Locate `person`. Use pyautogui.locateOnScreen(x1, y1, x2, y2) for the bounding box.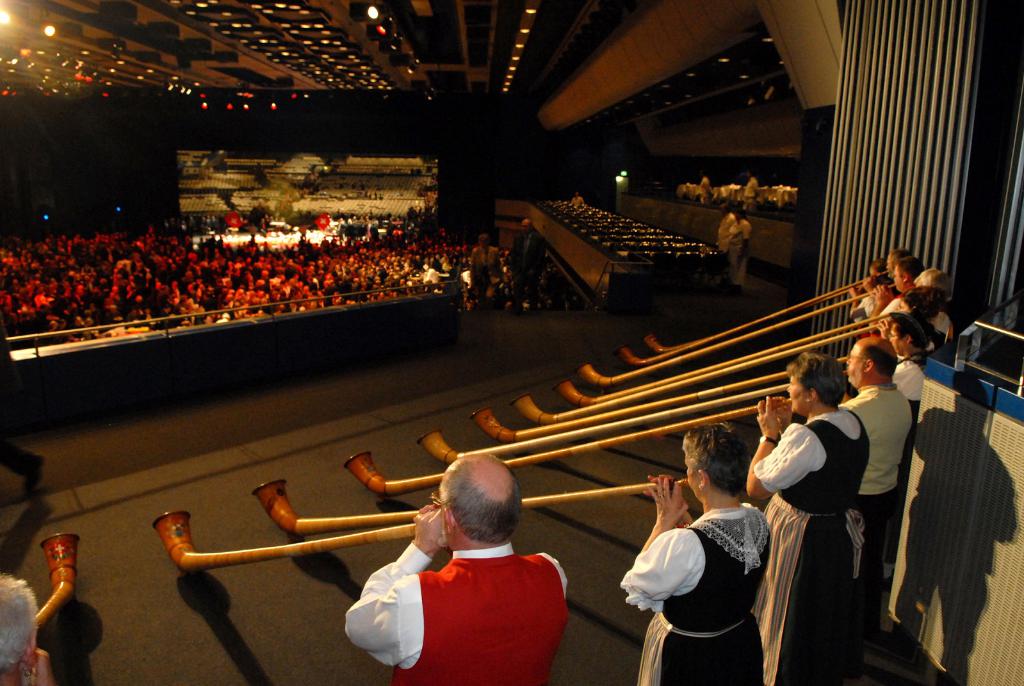
pyautogui.locateOnScreen(718, 209, 733, 251).
